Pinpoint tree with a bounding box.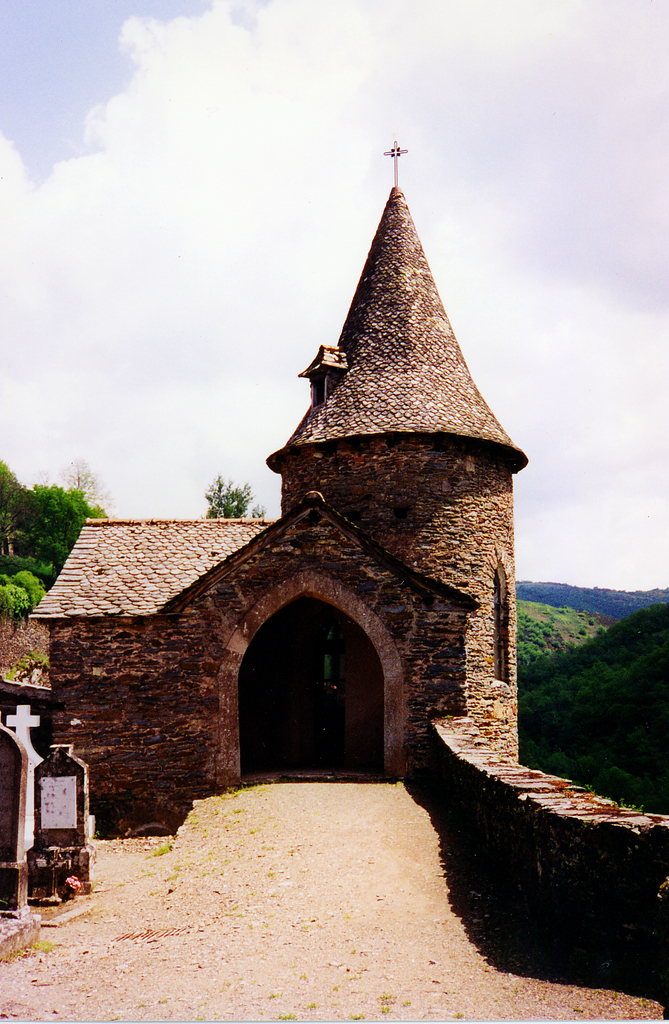
200,468,264,520.
